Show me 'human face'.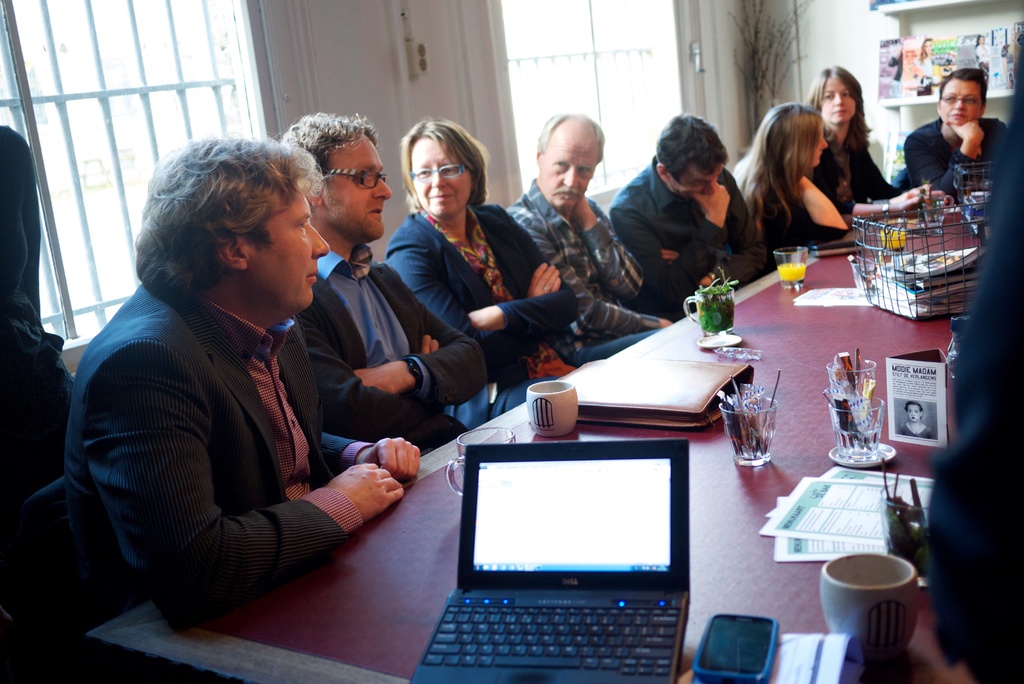
'human face' is here: region(940, 79, 982, 124).
